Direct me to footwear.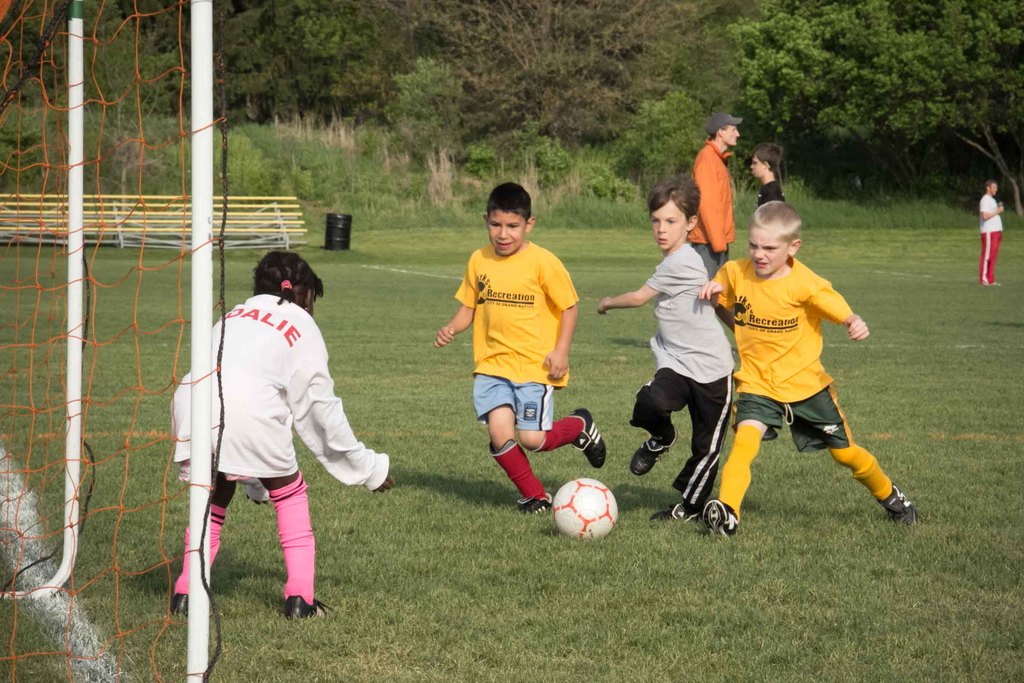
Direction: box(518, 490, 553, 513).
